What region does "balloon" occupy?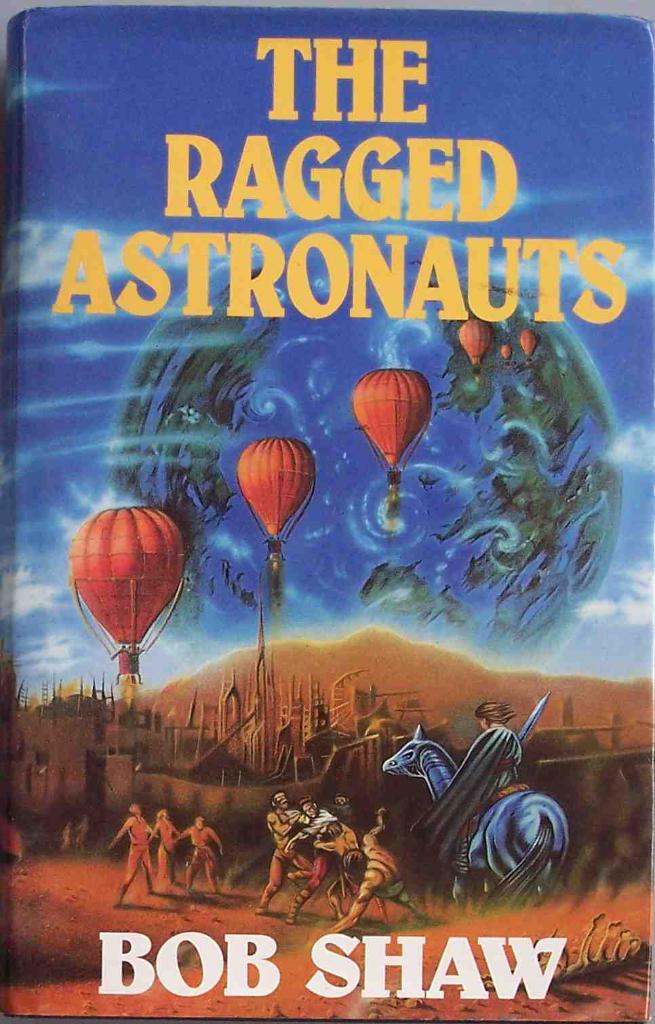
<box>500,343,513,362</box>.
